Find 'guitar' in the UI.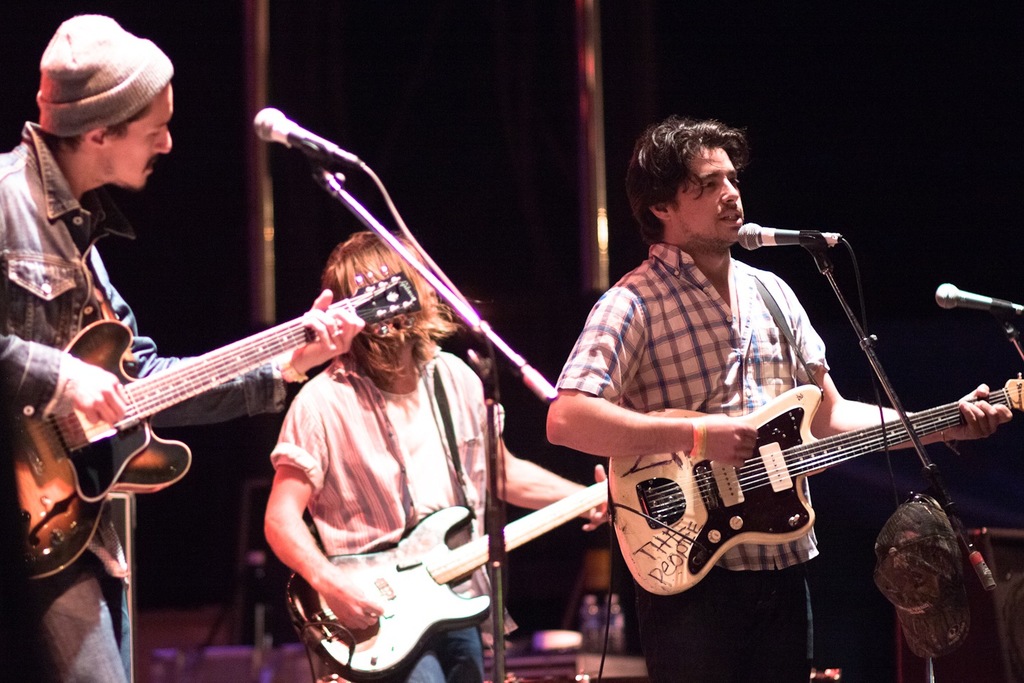
UI element at box=[0, 260, 420, 586].
